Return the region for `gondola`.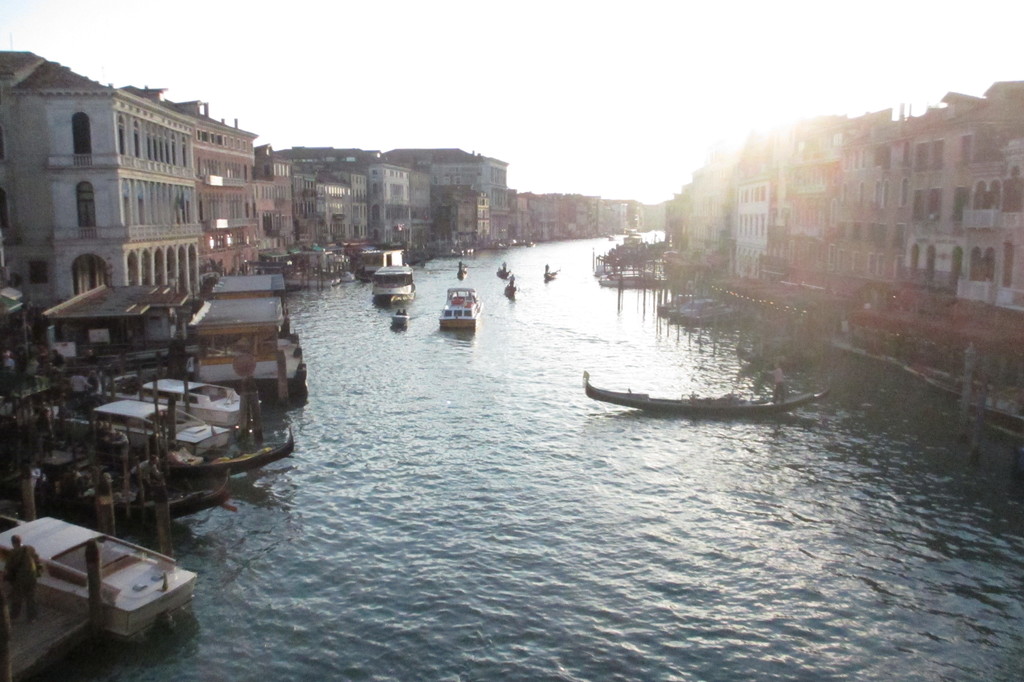
x1=140, y1=406, x2=307, y2=485.
